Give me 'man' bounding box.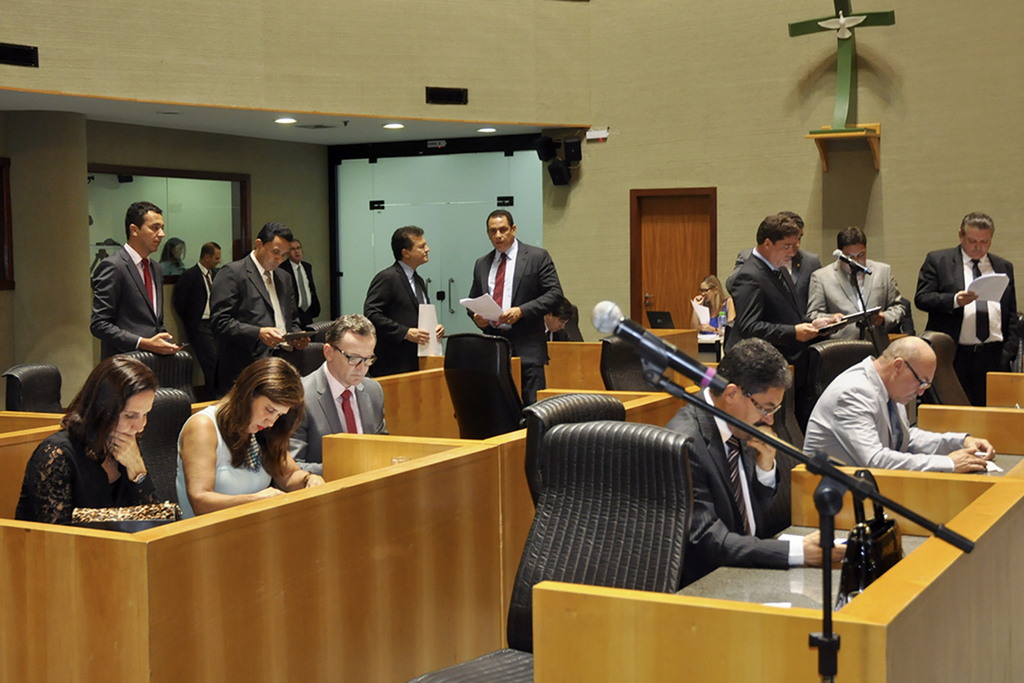
[647, 333, 846, 592].
